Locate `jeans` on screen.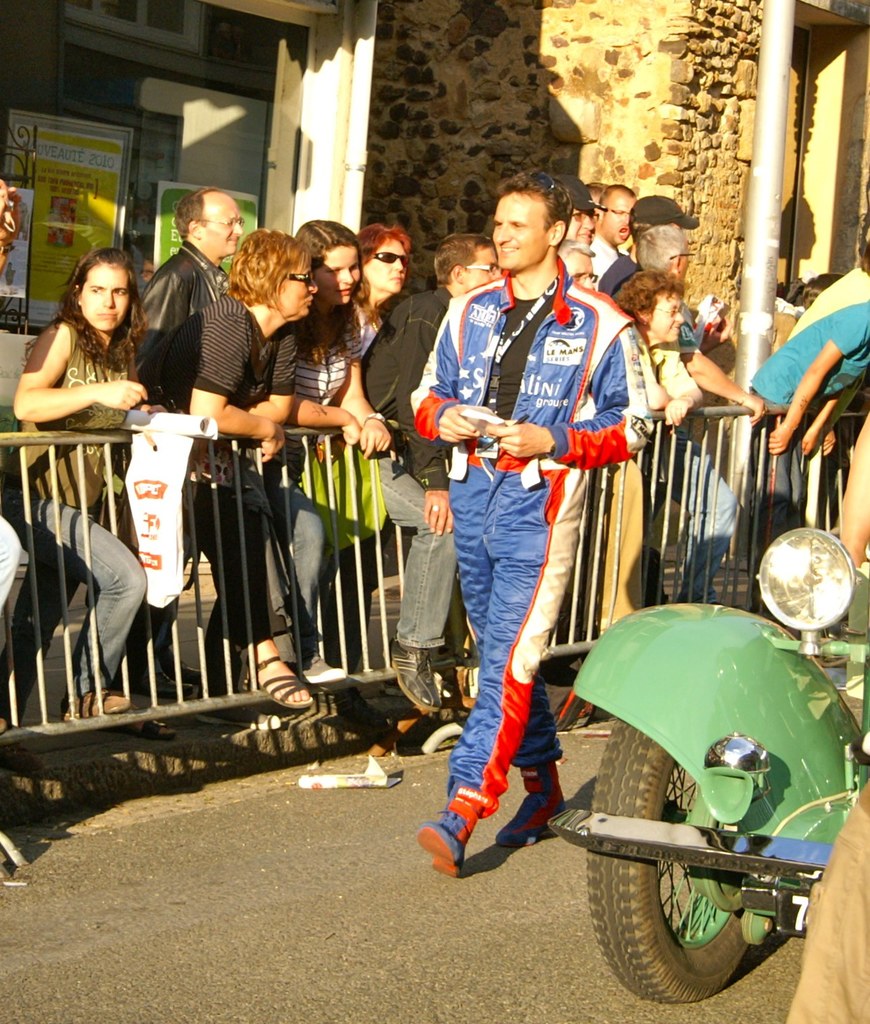
On screen at 0:496:139:714.
